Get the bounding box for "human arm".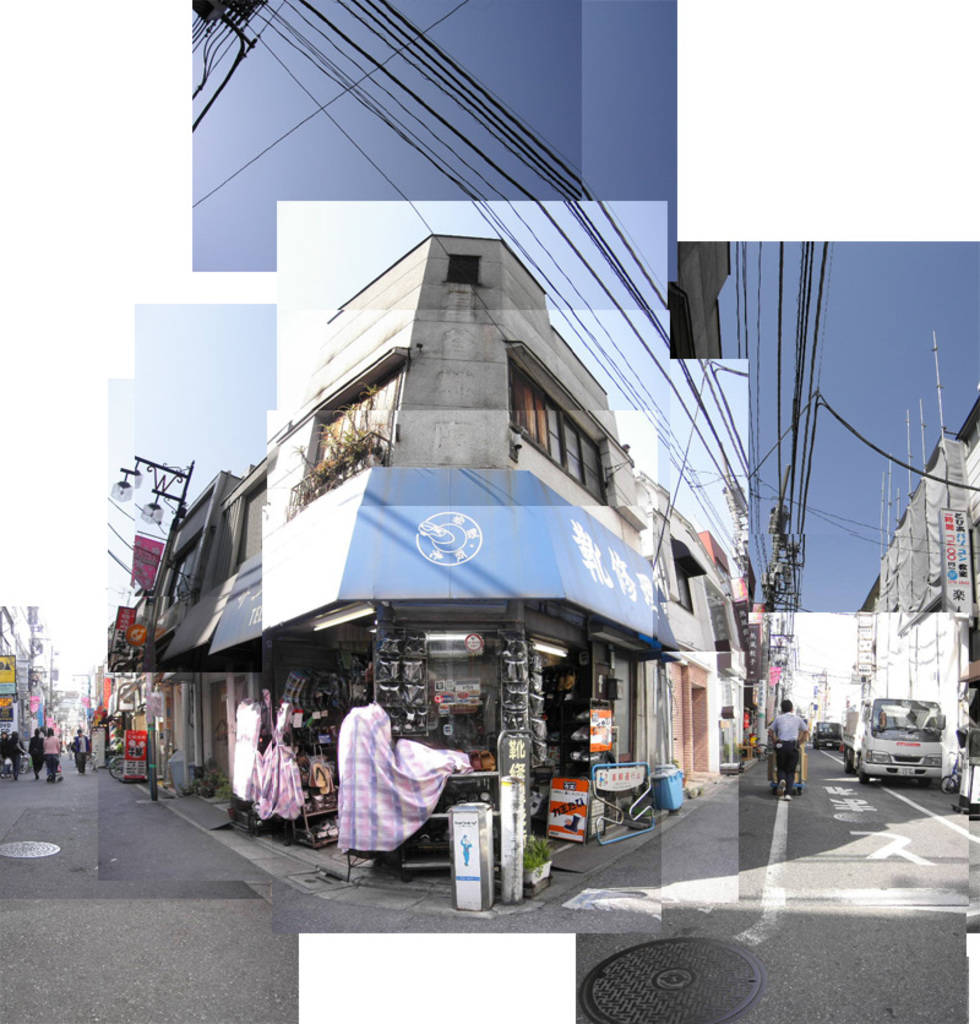
bbox=(774, 719, 789, 756).
